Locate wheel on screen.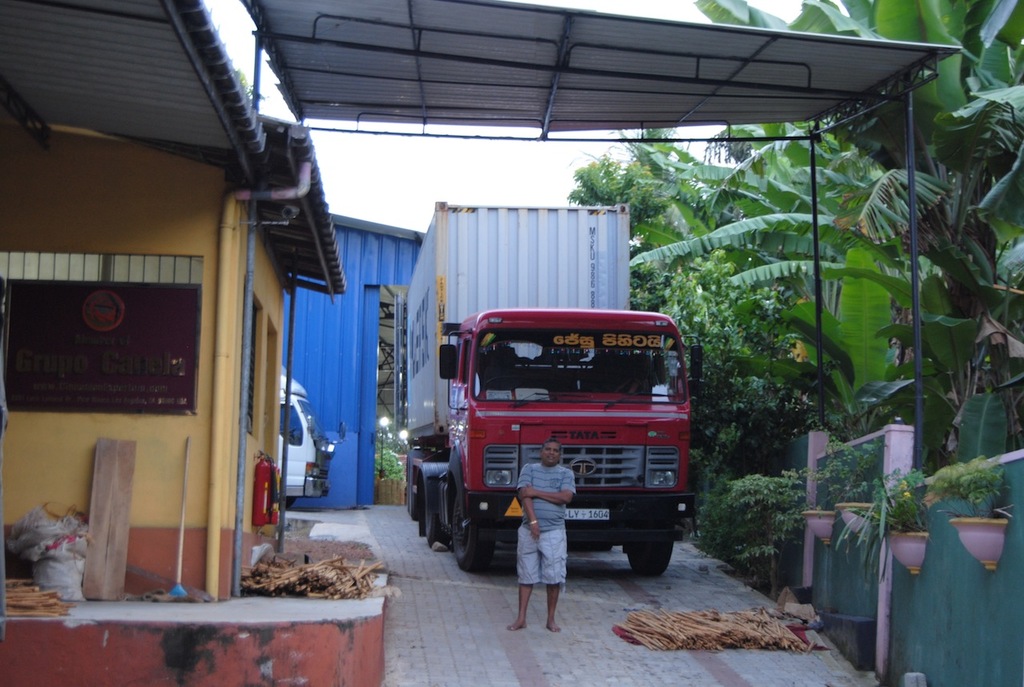
On screen at l=627, t=531, r=673, b=578.
